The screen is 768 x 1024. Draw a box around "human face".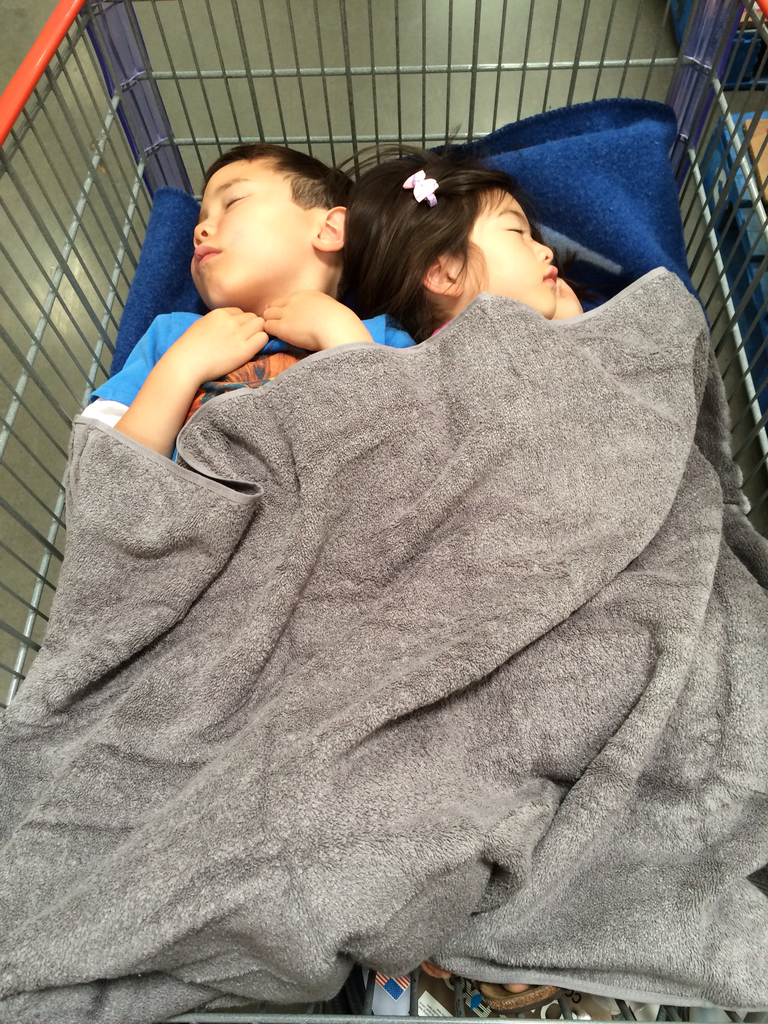
l=451, t=188, r=561, b=319.
